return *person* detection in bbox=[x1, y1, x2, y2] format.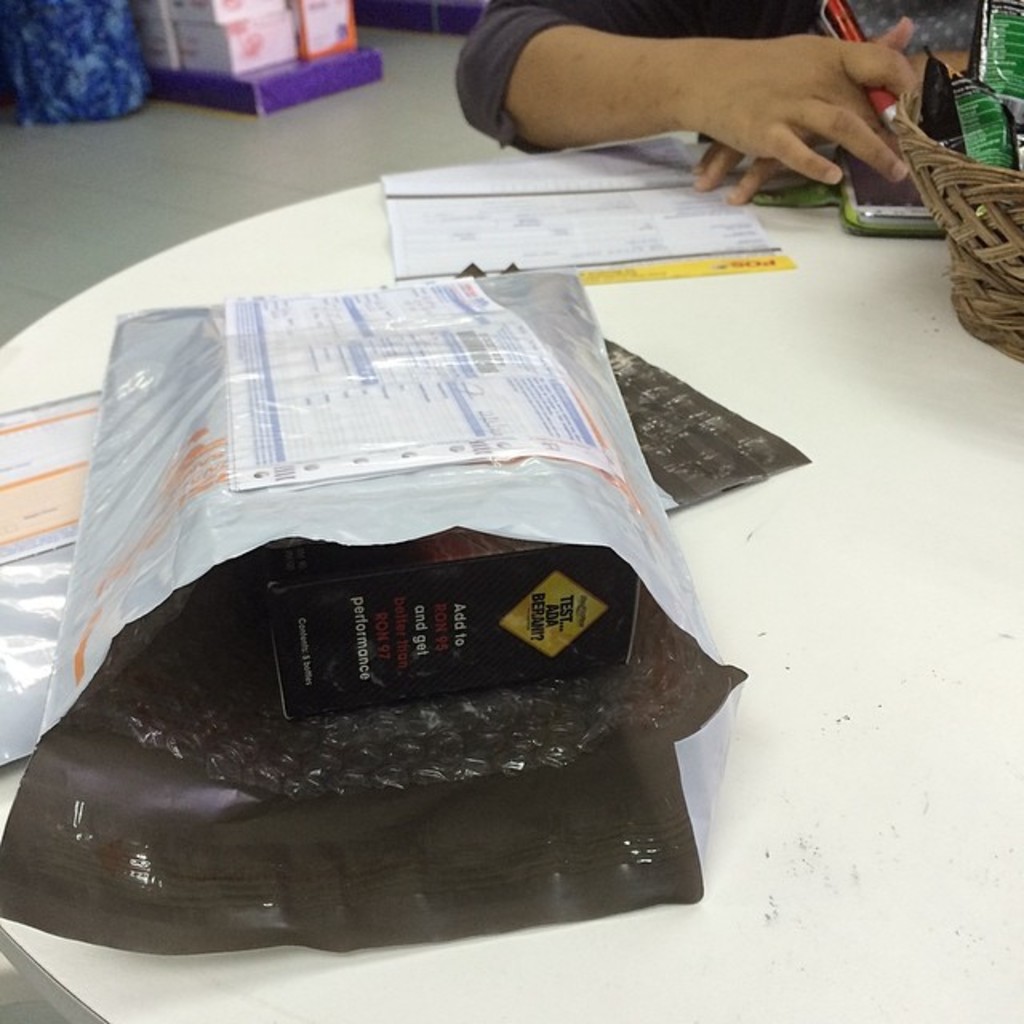
bbox=[446, 0, 1022, 206].
